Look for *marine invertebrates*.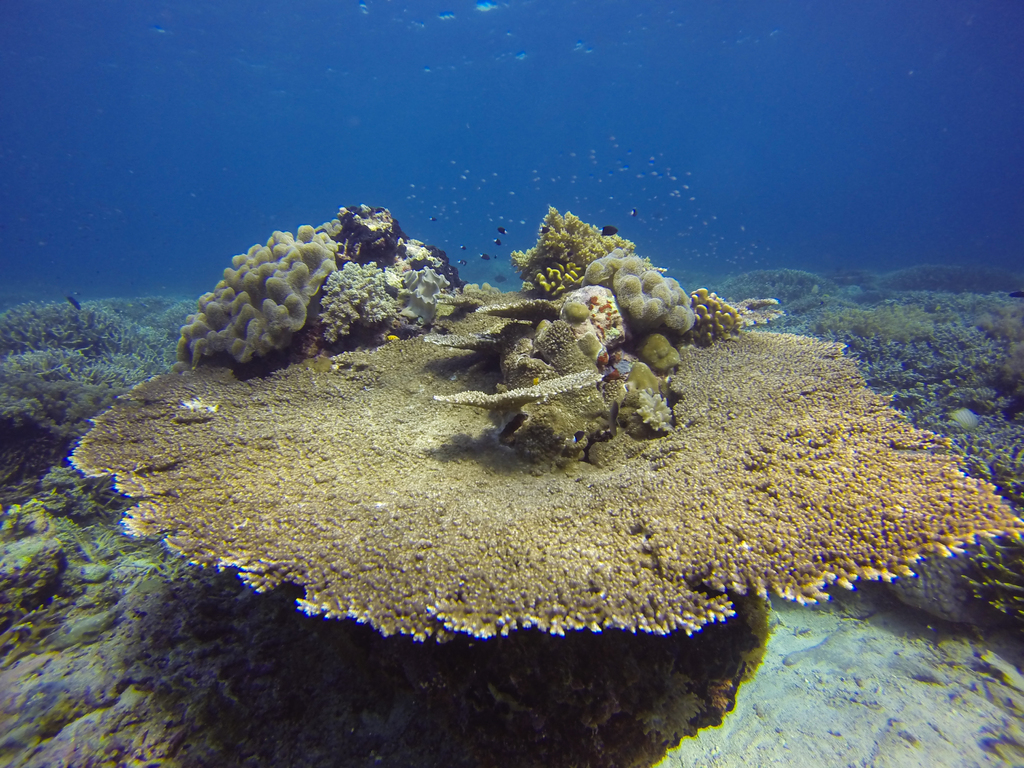
Found: detection(596, 226, 618, 236).
